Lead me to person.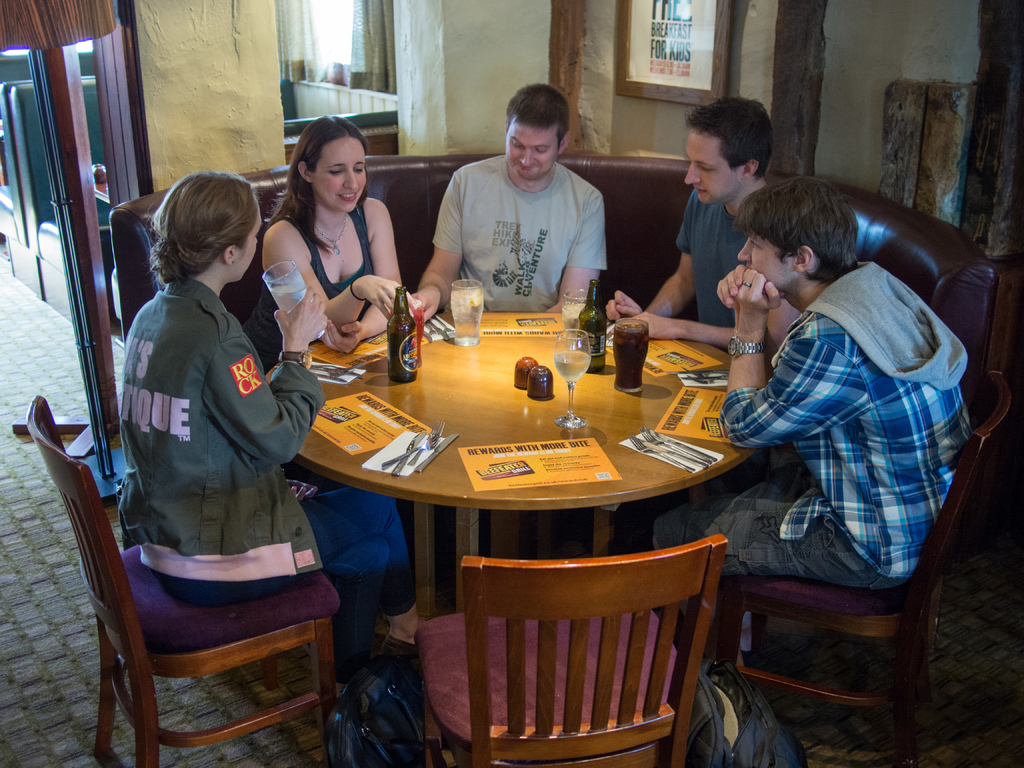
Lead to [410,86,612,323].
